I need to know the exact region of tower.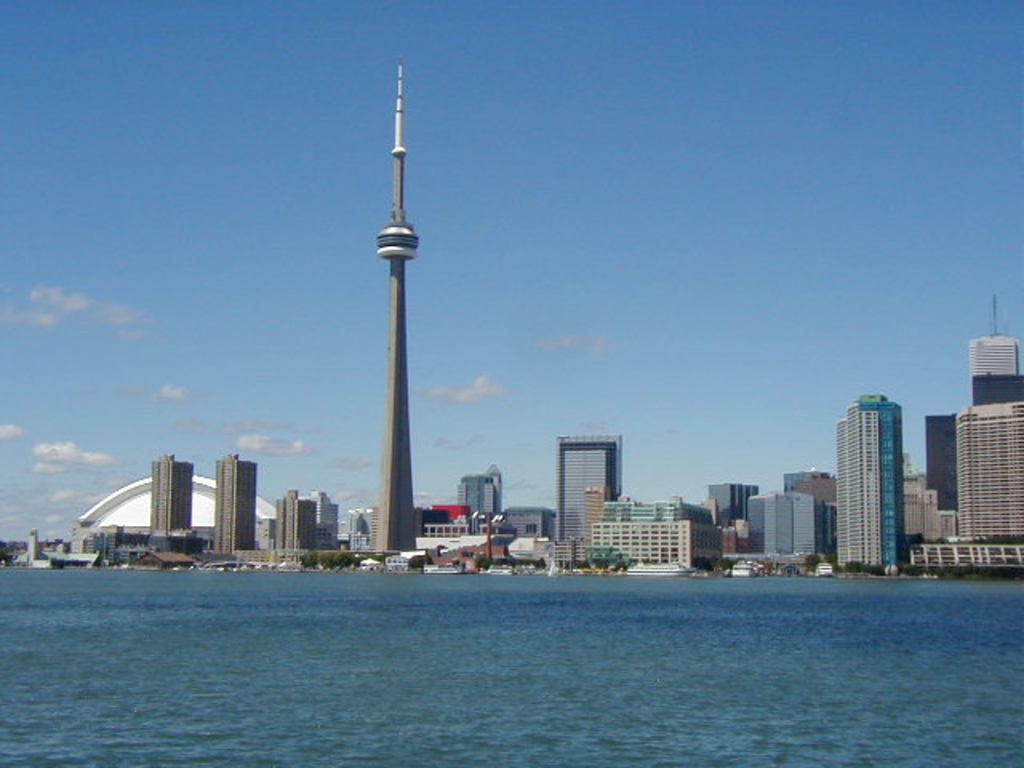
Region: rect(971, 374, 1022, 405).
